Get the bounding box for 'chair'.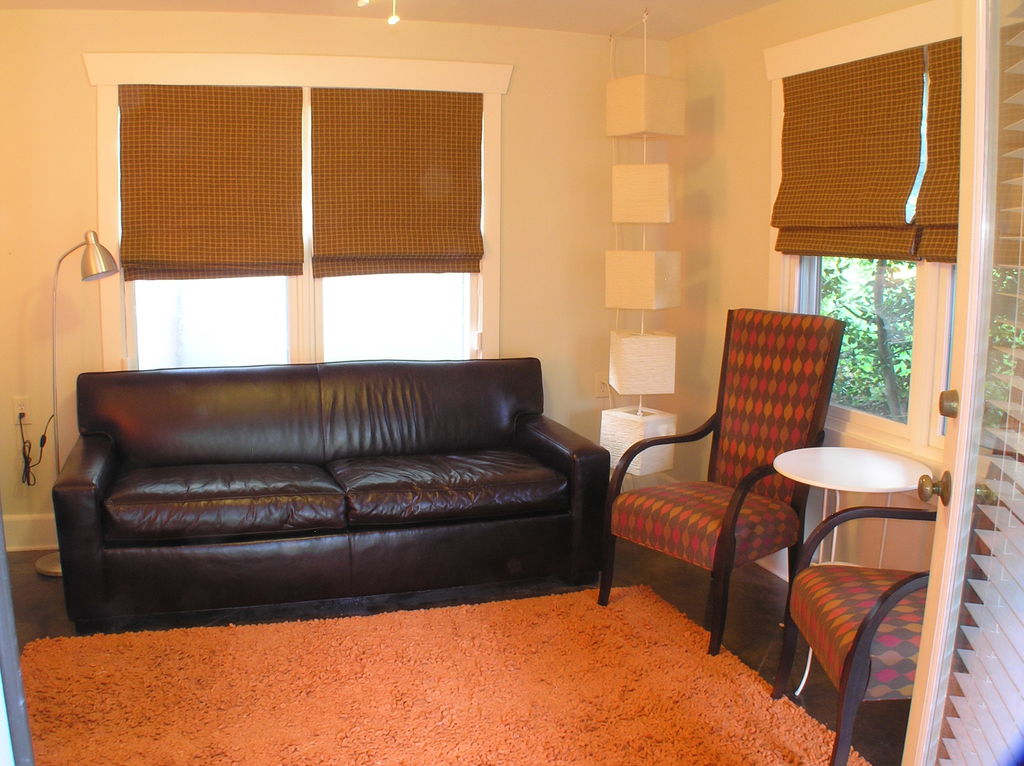
bbox(596, 307, 848, 658).
